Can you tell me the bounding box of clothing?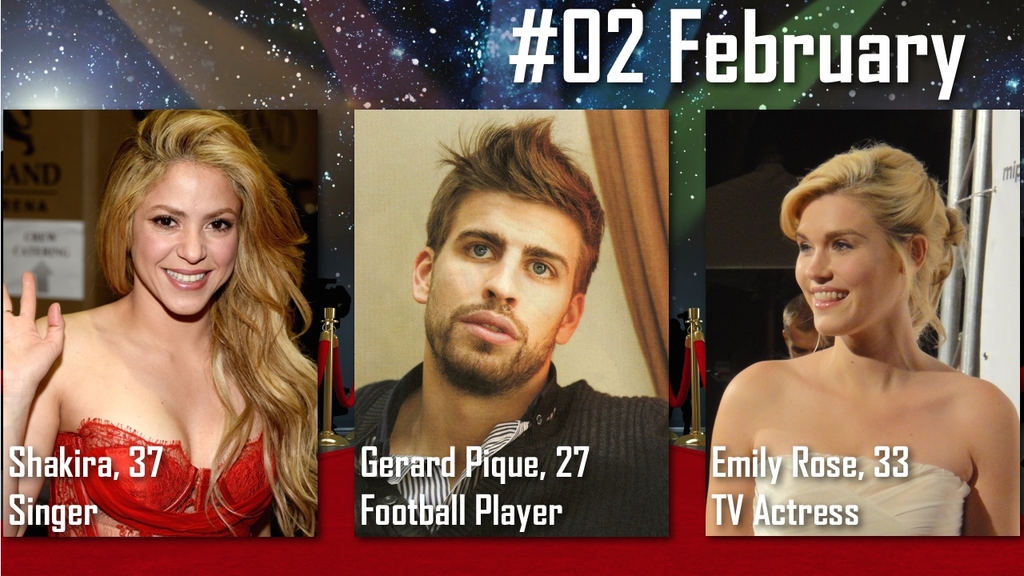
detection(34, 422, 308, 542).
